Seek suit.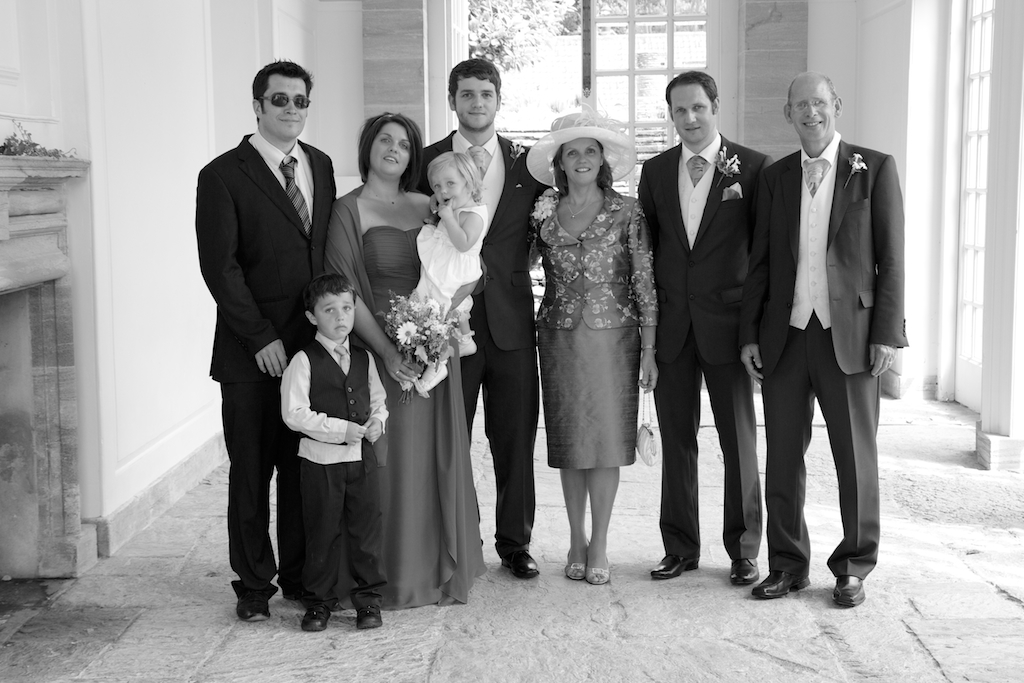
194/131/338/604.
